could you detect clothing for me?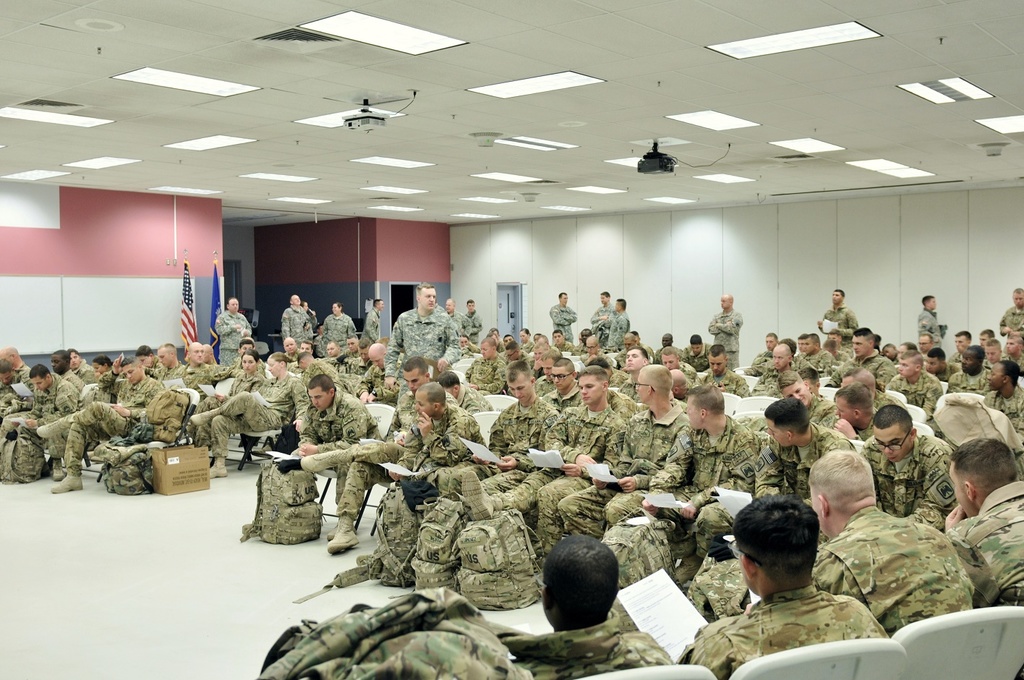
Detection result: <box>710,308,743,366</box>.
